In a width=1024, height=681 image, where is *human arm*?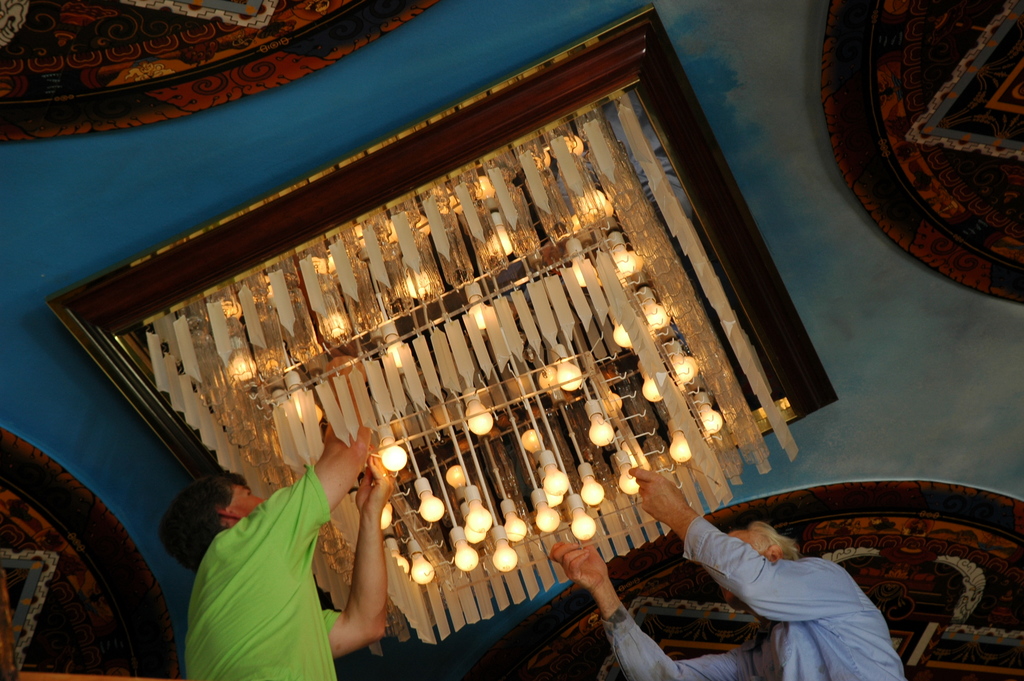
x1=338, y1=464, x2=389, y2=673.
